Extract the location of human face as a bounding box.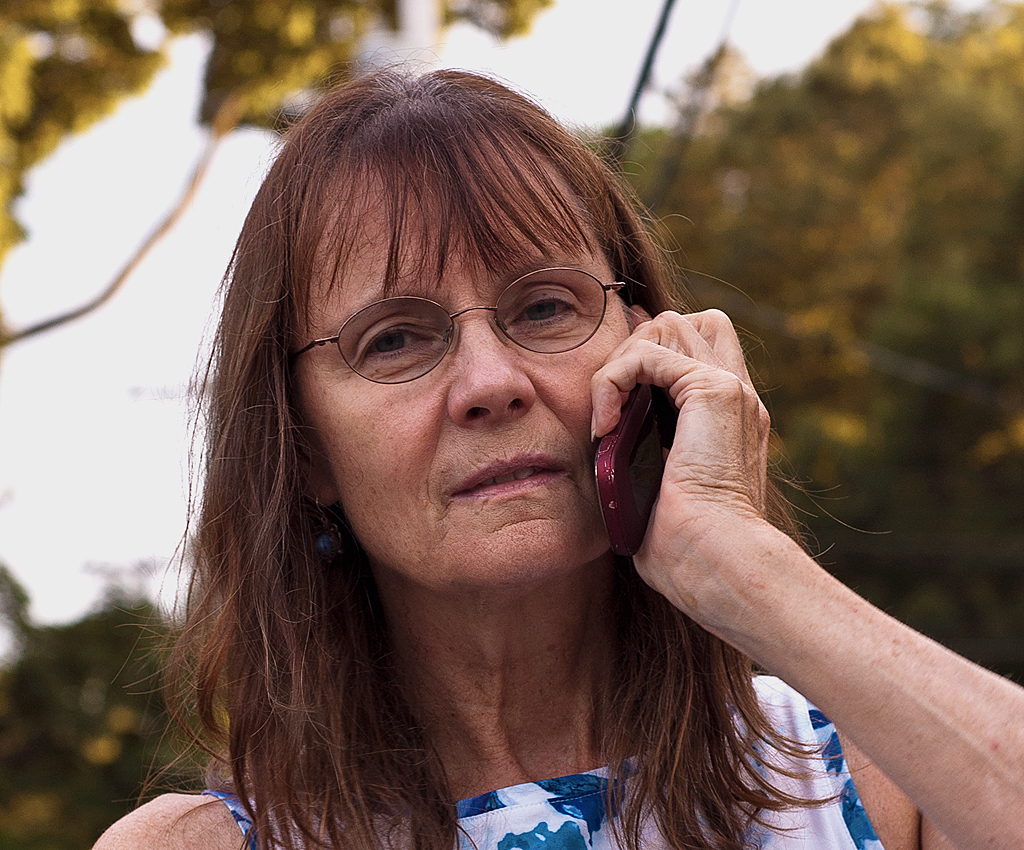
(281, 119, 627, 588).
